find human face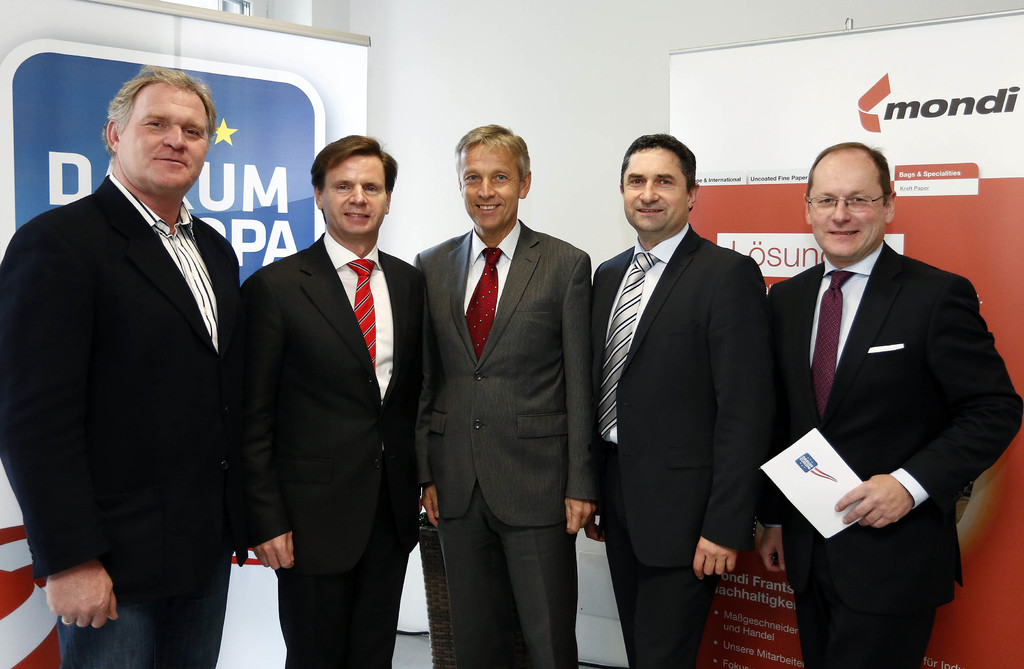
x1=810, y1=157, x2=886, y2=261
